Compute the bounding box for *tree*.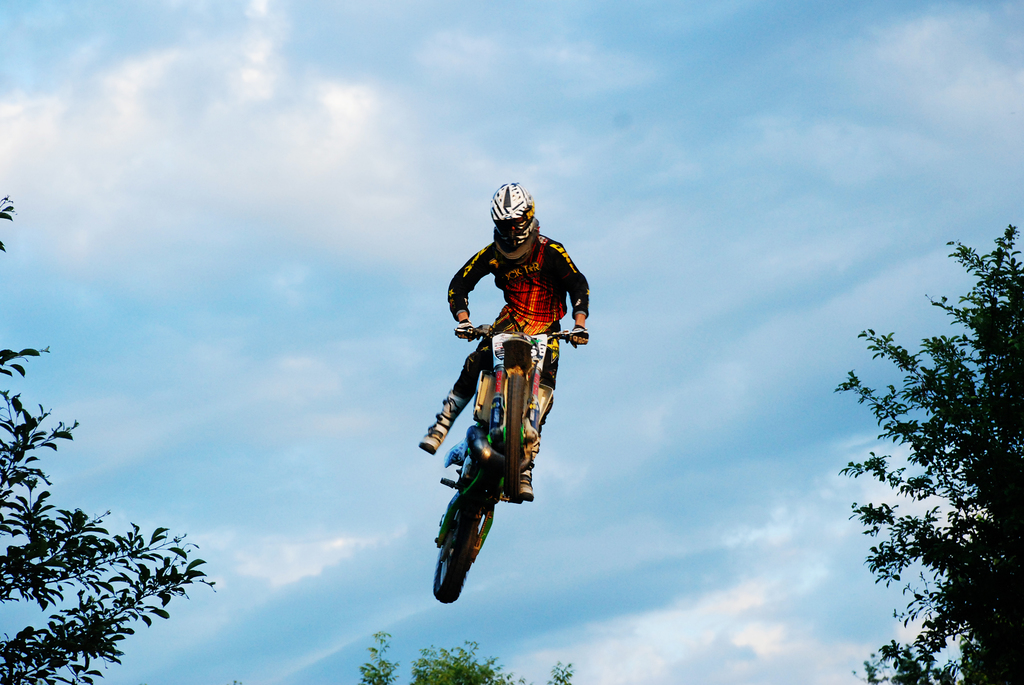
{"x1": 360, "y1": 628, "x2": 404, "y2": 684}.
